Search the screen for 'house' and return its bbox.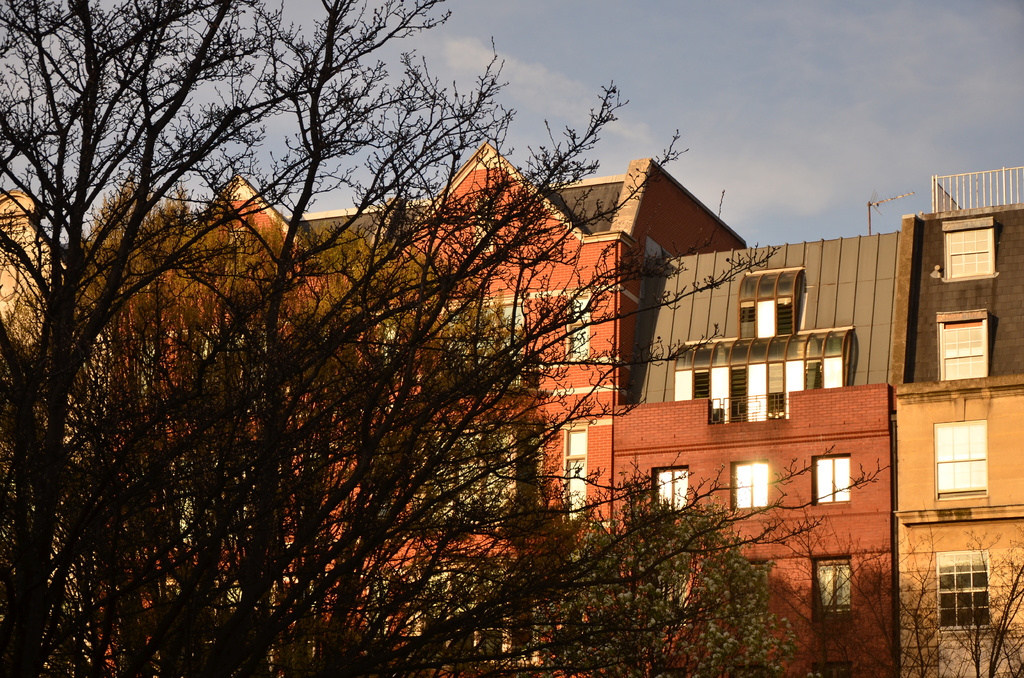
Found: <bbox>893, 172, 1023, 677</bbox>.
